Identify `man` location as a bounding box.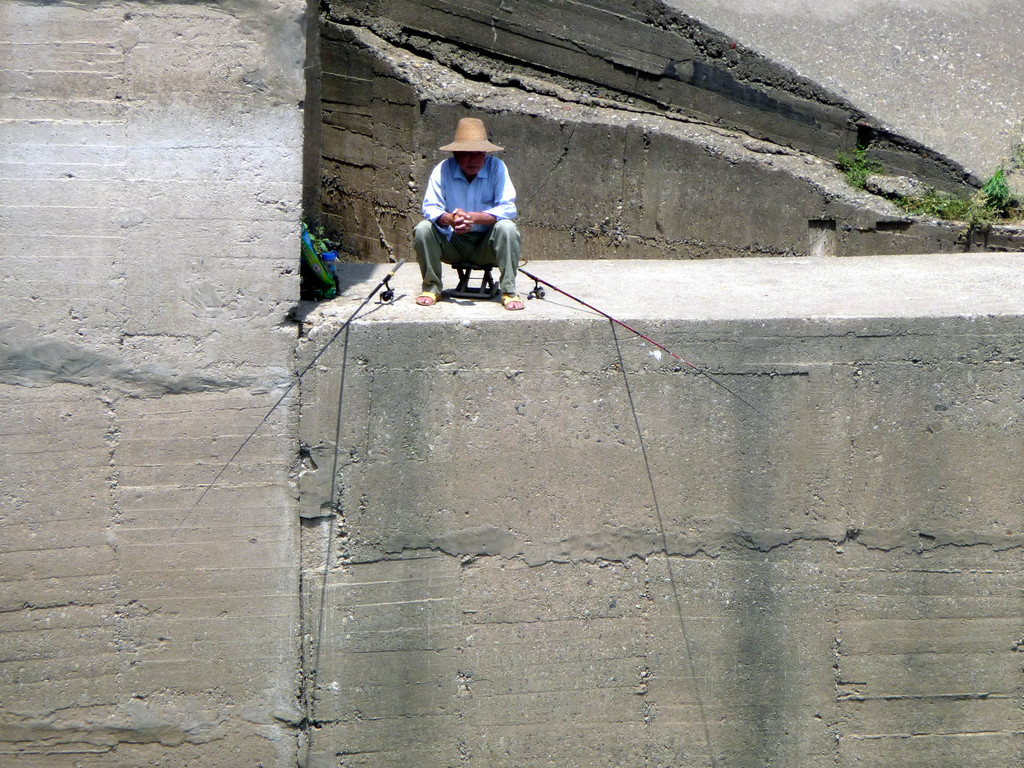
pyautogui.locateOnScreen(415, 114, 527, 309).
